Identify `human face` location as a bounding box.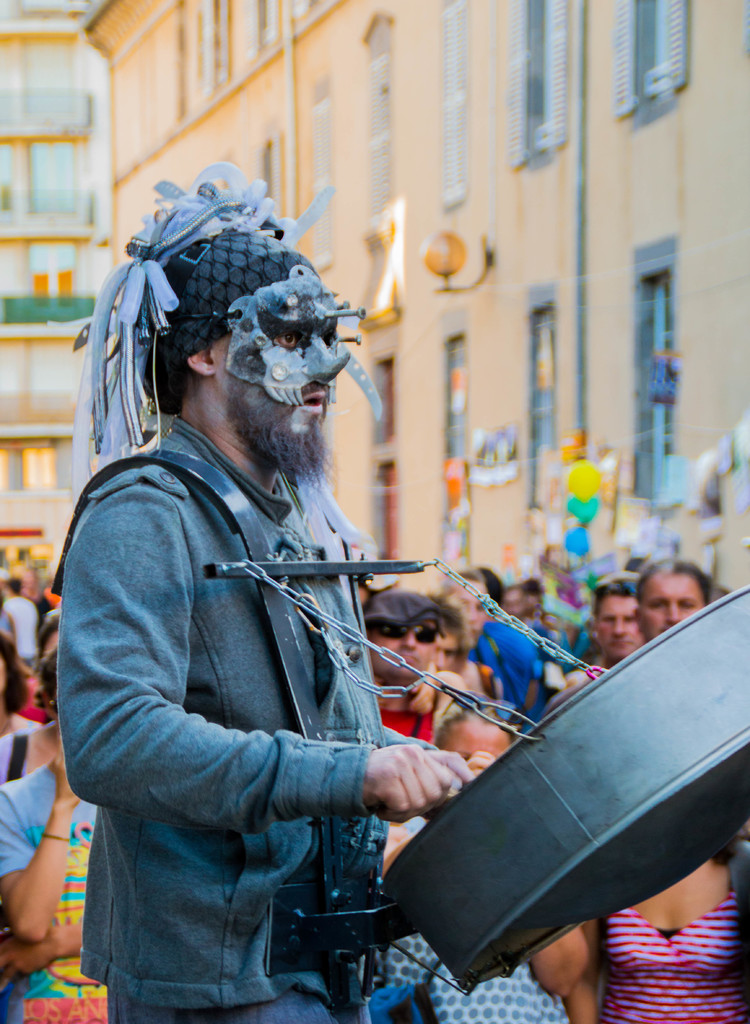
detection(591, 588, 635, 653).
